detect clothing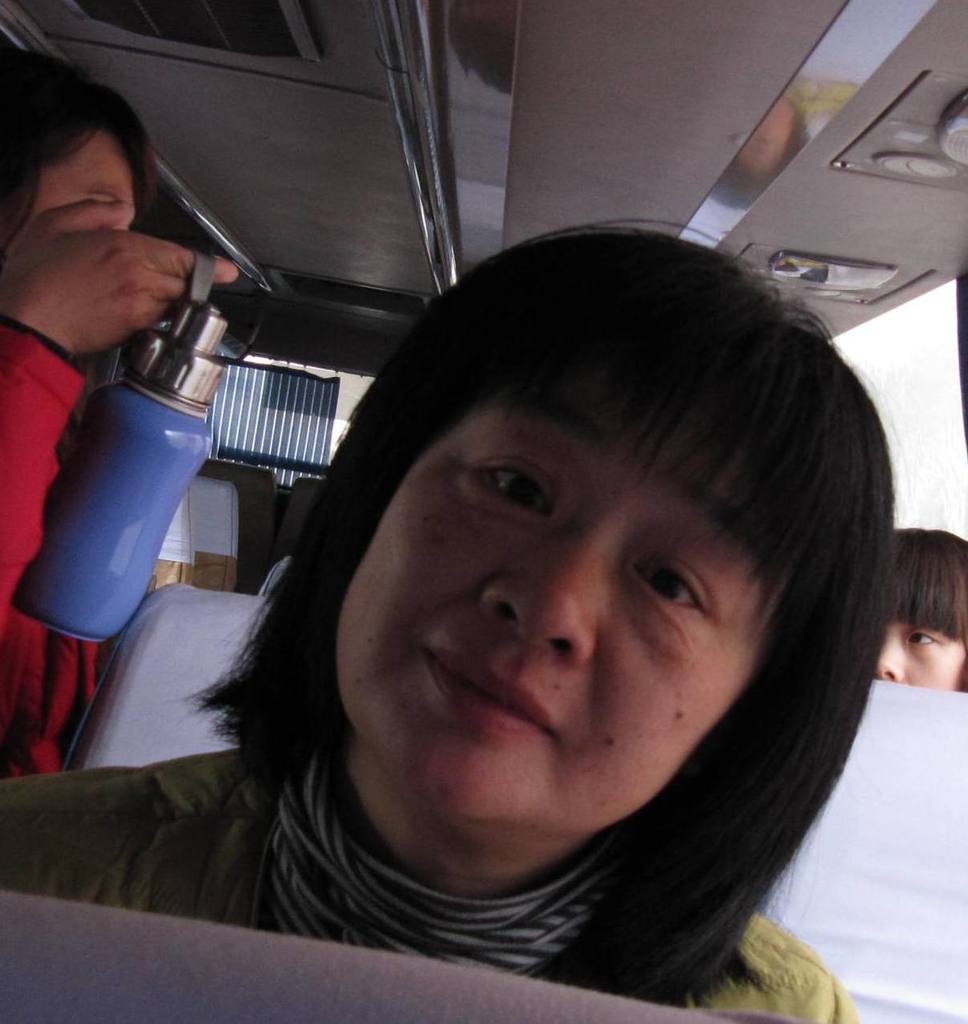
(left=0, top=315, right=103, bottom=785)
